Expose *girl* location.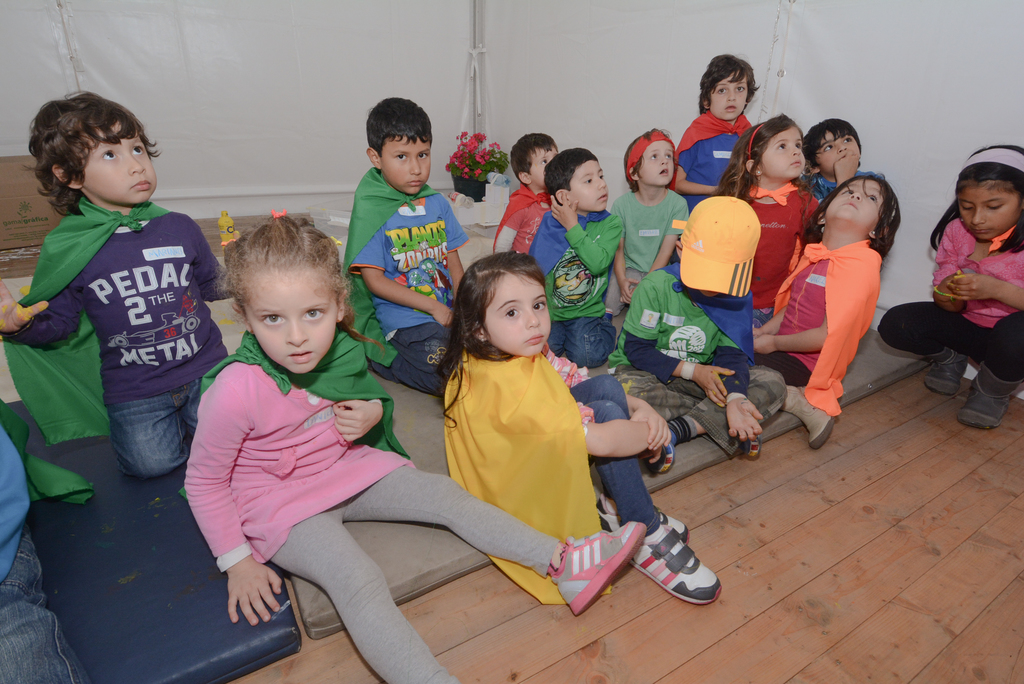
Exposed at (x1=184, y1=207, x2=648, y2=683).
